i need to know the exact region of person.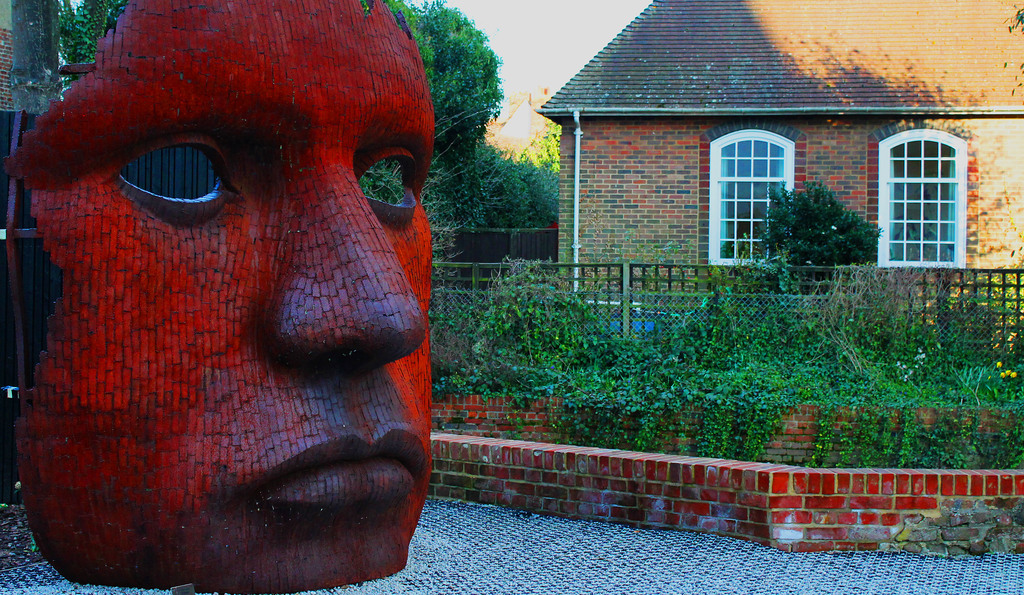
Region: 0:0:436:594.
